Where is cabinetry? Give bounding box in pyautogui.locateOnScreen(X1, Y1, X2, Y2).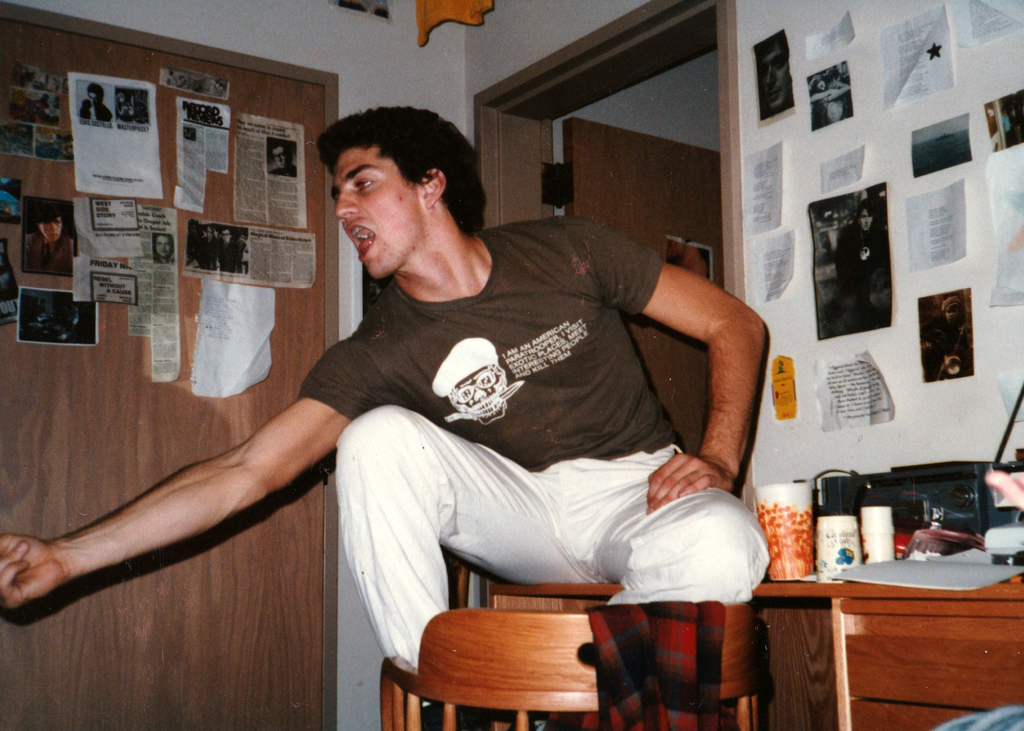
pyautogui.locateOnScreen(732, 459, 1013, 728).
